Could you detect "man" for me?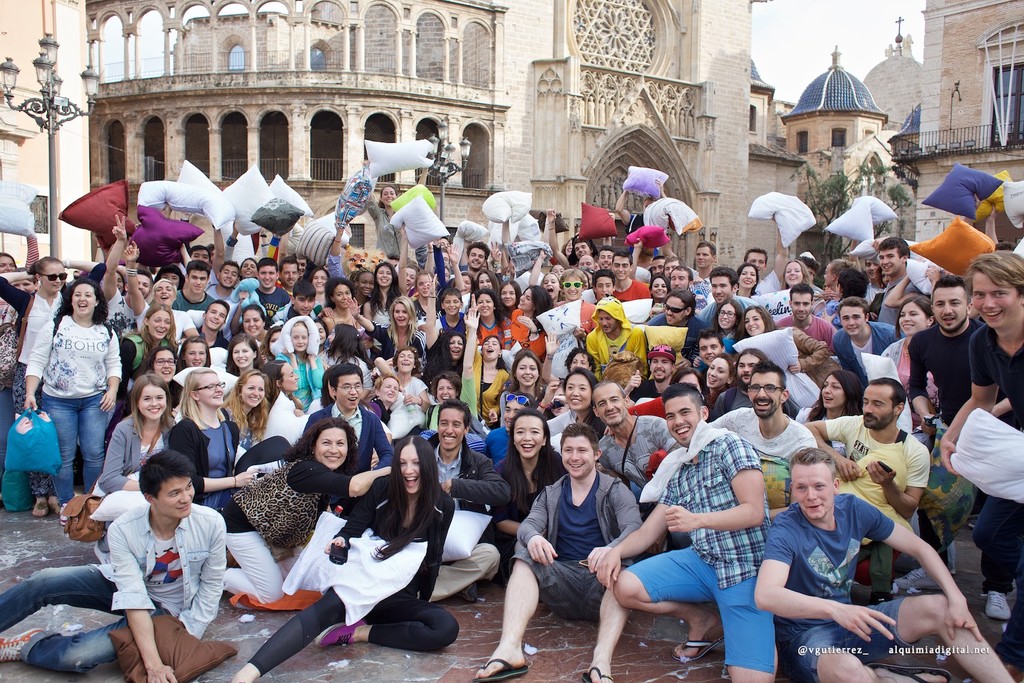
Detection result: (611,244,659,298).
